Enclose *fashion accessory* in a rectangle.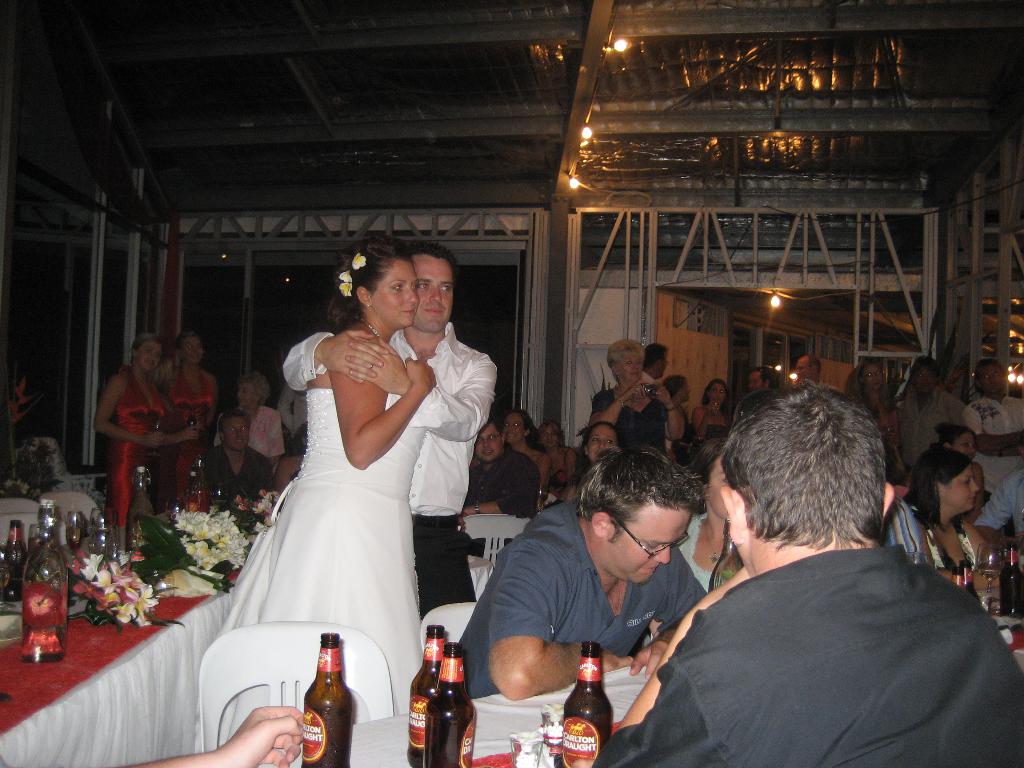
(x1=616, y1=382, x2=644, y2=408).
